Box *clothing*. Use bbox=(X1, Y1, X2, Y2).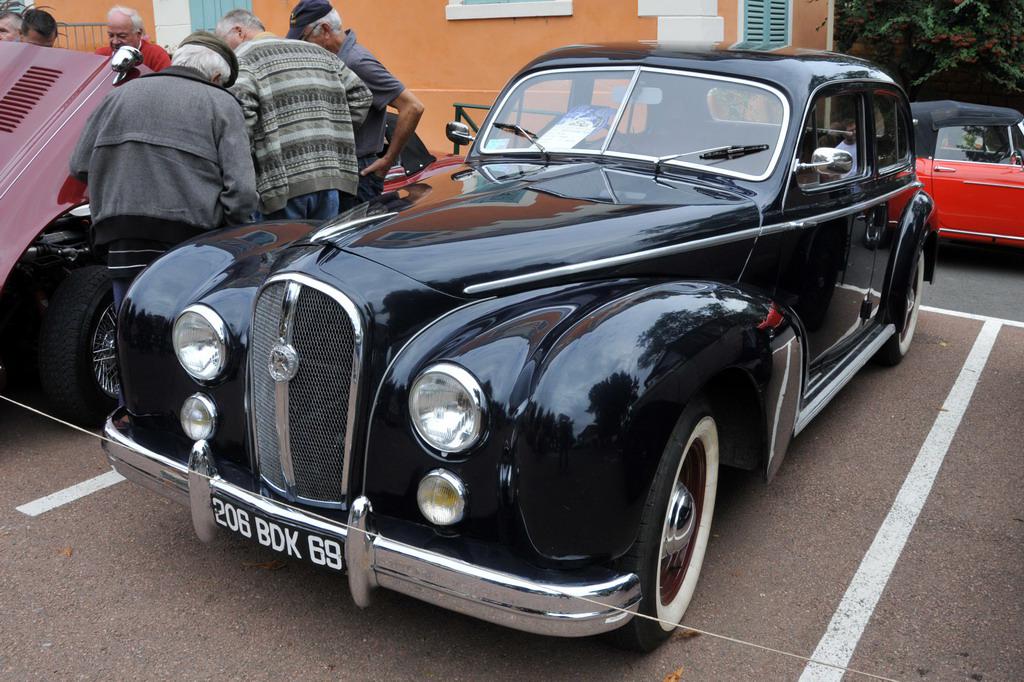
bbox=(47, 57, 262, 250).
